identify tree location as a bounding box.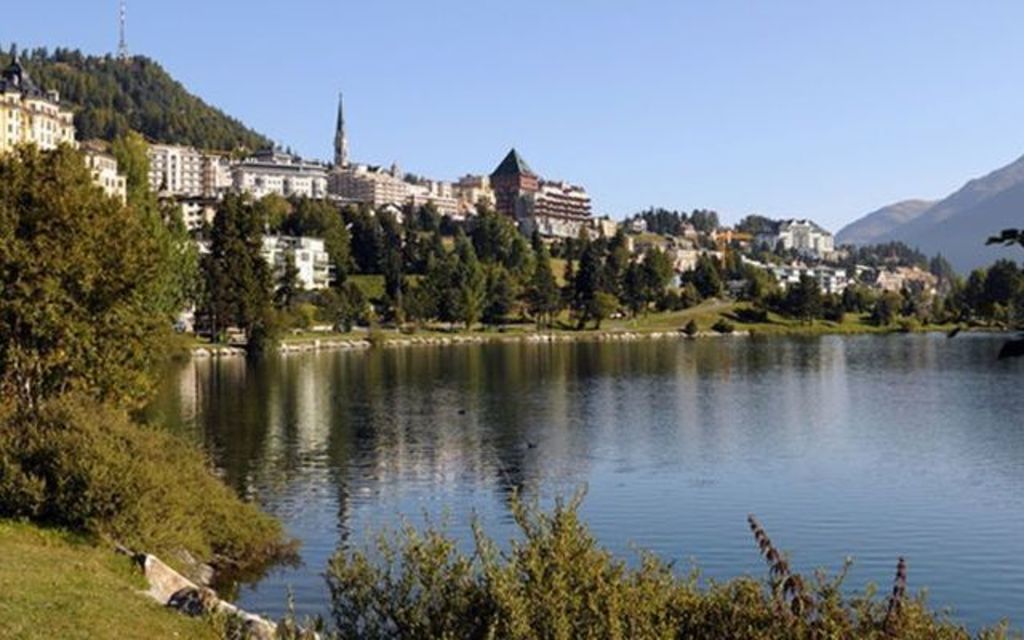
[730,211,776,240].
